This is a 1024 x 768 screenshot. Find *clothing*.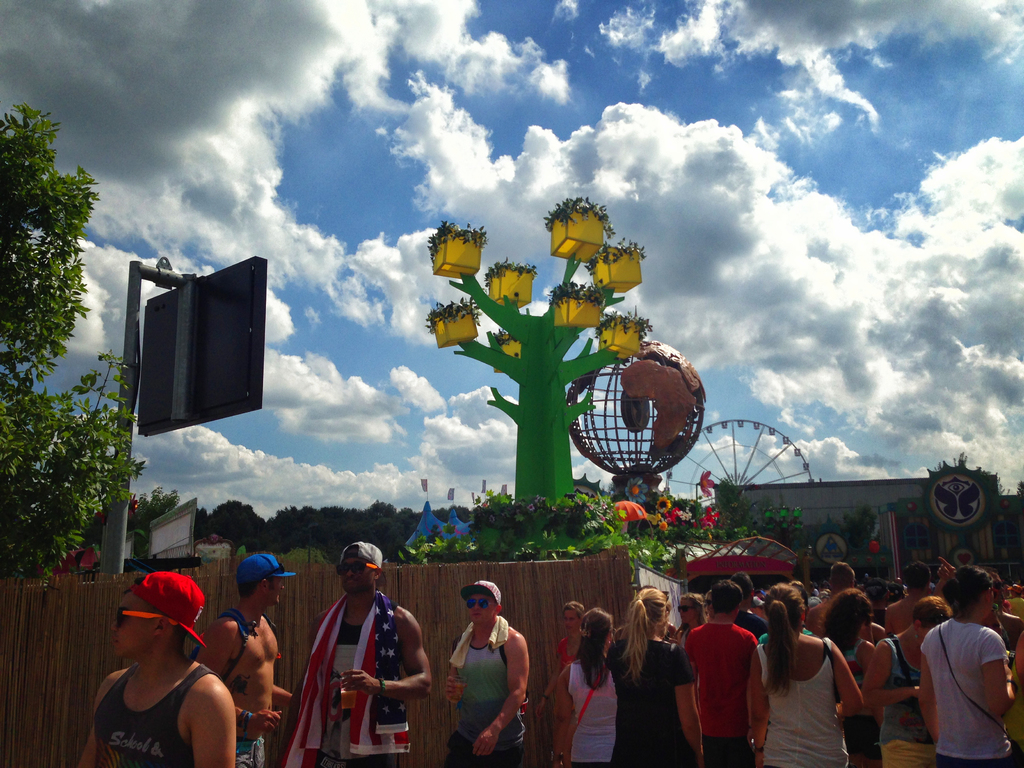
Bounding box: region(230, 739, 271, 767).
